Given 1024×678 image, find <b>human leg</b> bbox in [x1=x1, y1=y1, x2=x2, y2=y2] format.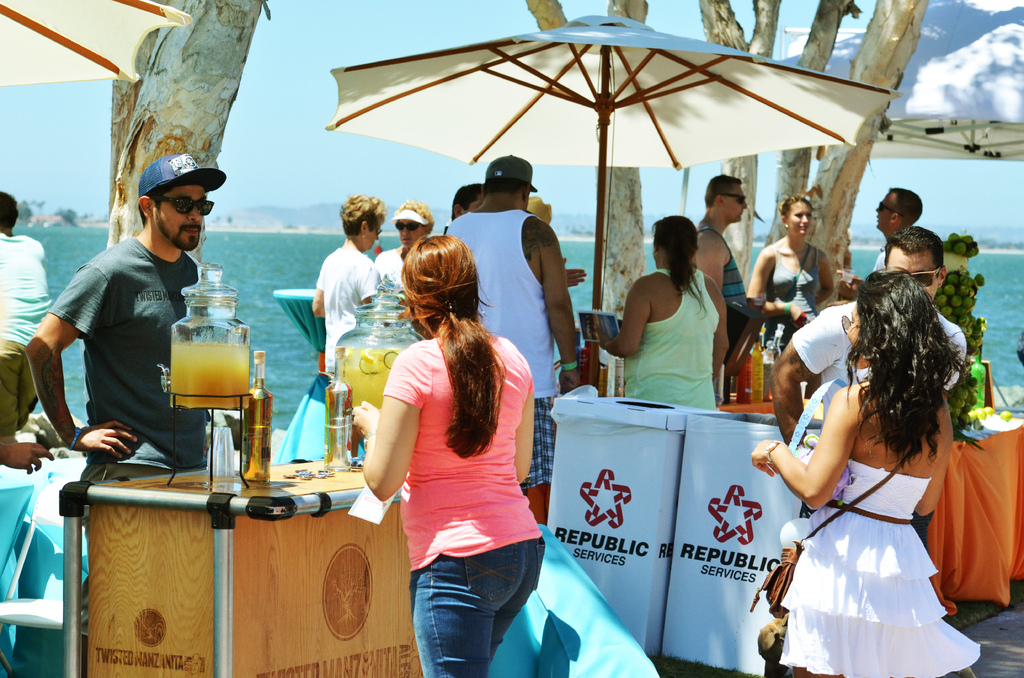
[x1=518, y1=369, x2=553, y2=524].
